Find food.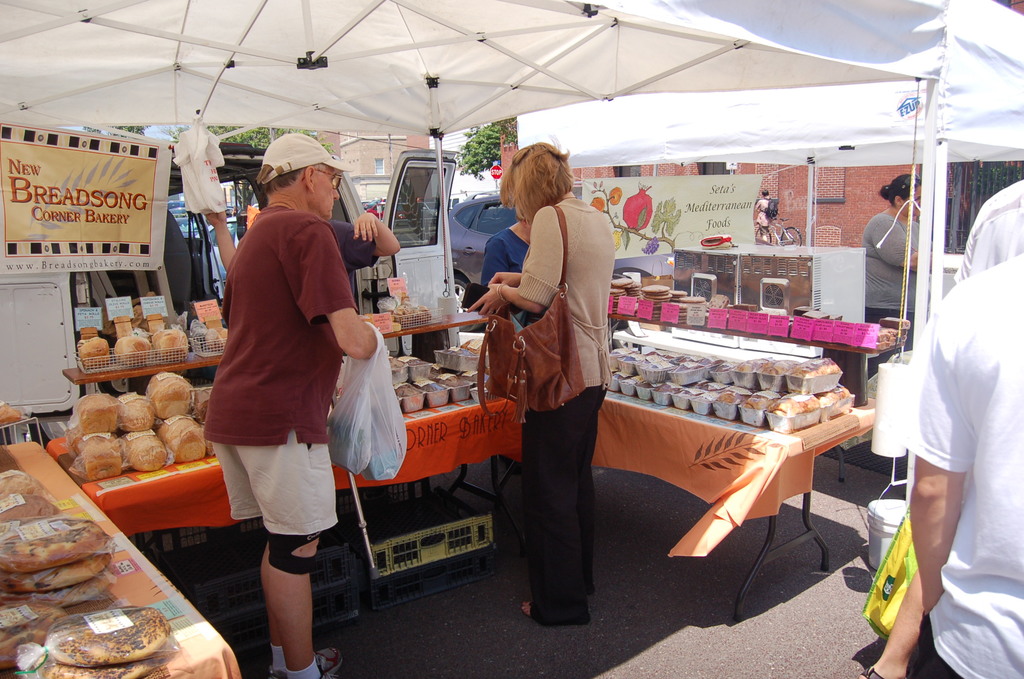
bbox=(147, 373, 195, 414).
